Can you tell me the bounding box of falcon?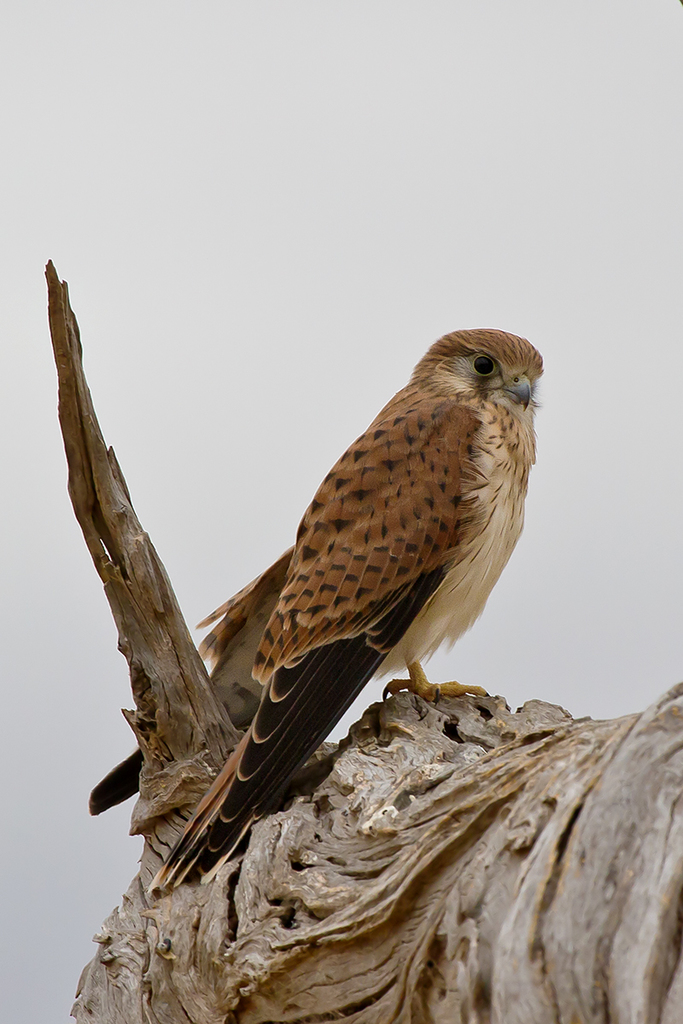
[left=140, top=324, right=542, bottom=885].
